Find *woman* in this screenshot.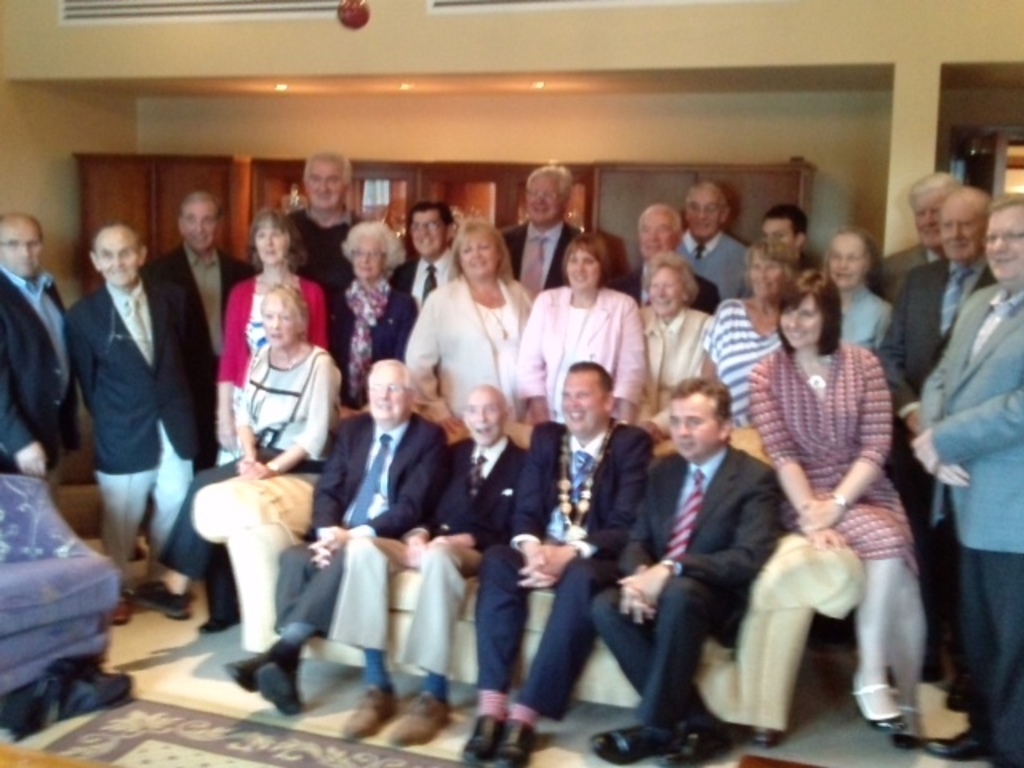
The bounding box for *woman* is (left=800, top=229, right=894, bottom=365).
